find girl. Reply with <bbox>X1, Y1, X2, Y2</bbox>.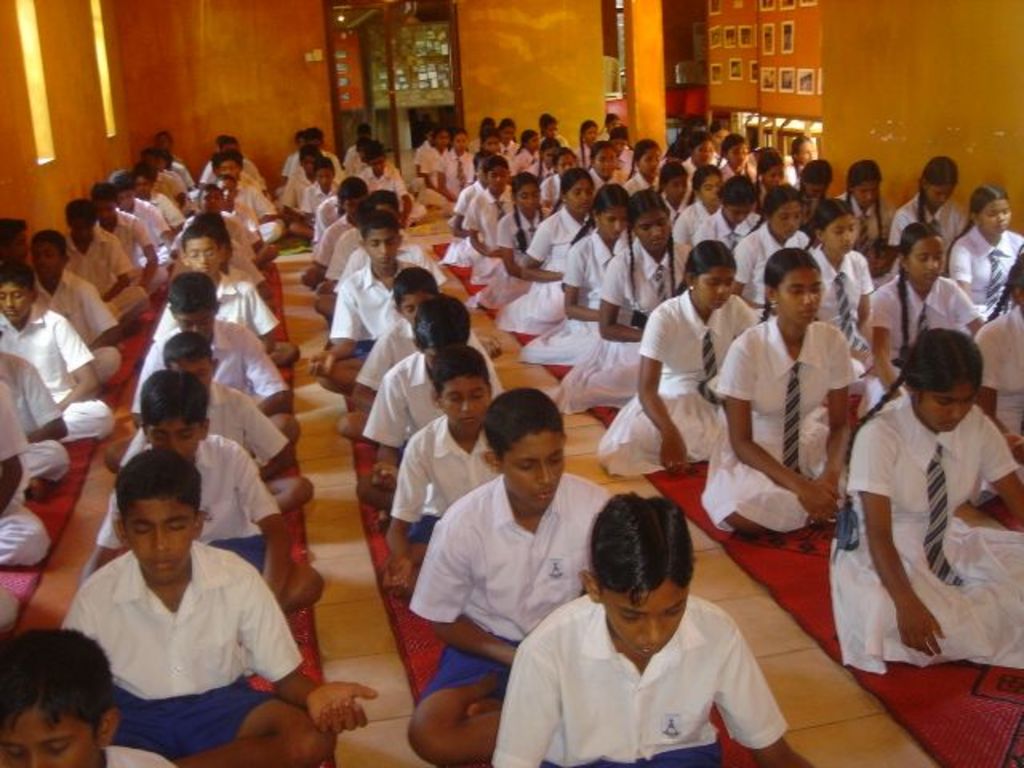
<bbox>461, 152, 515, 283</bbox>.
